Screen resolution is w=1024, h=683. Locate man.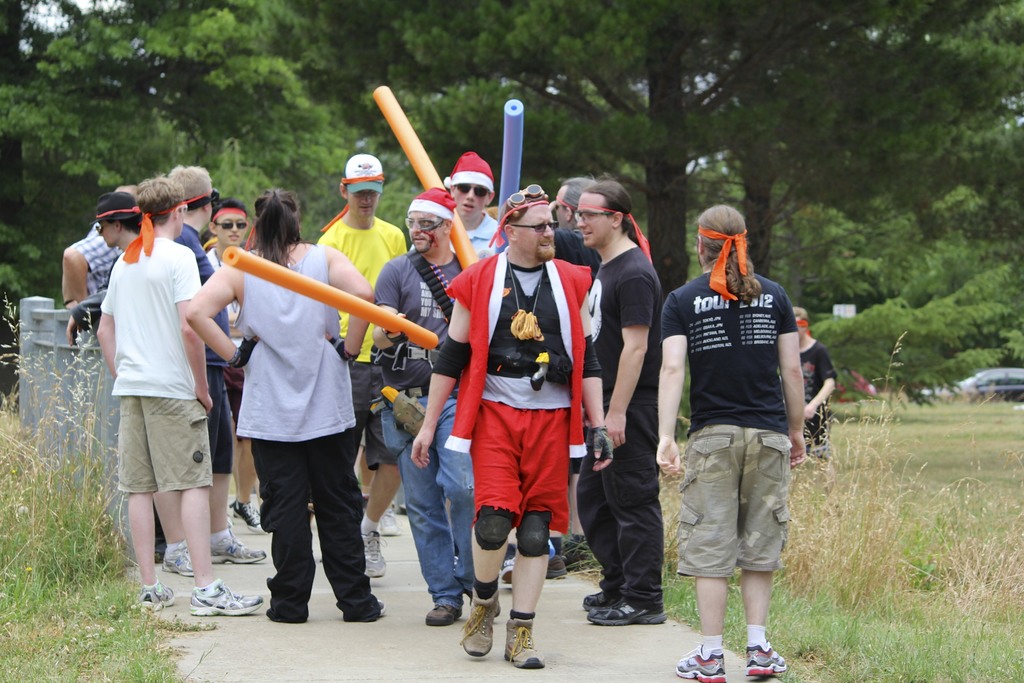
59:183:141:317.
